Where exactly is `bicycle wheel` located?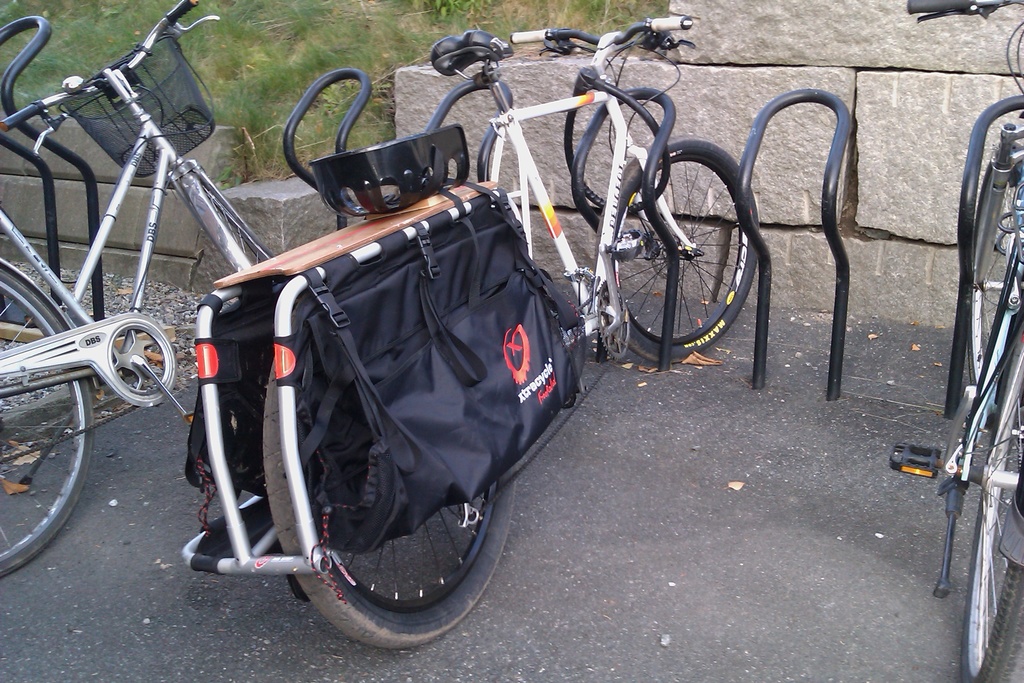
Its bounding box is (0,267,99,582).
